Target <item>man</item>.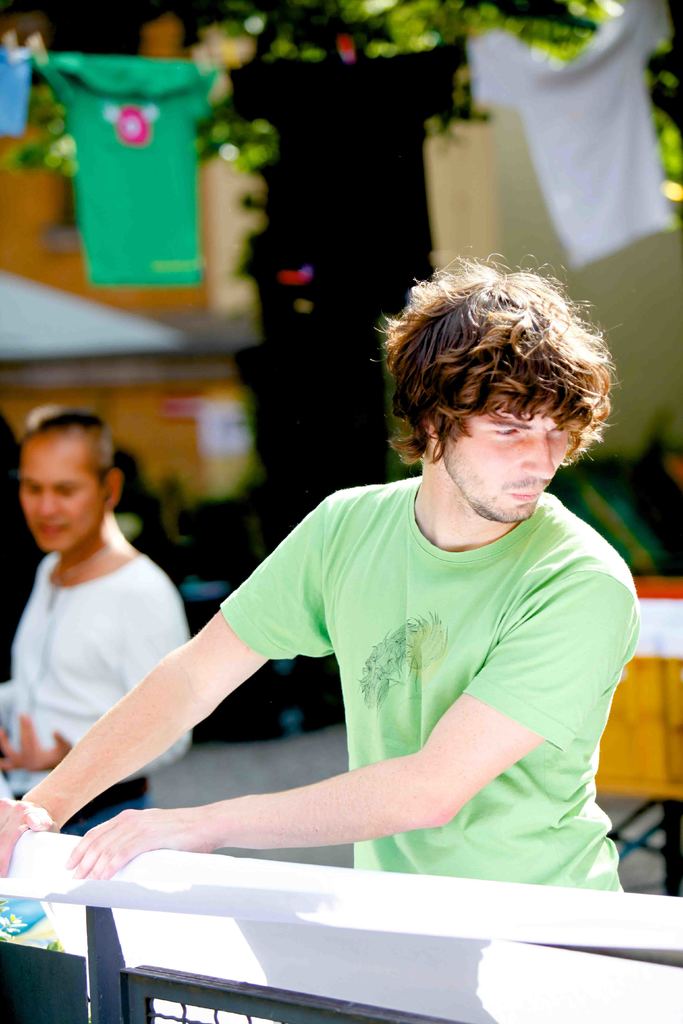
Target region: pyautogui.locateOnScreen(0, 408, 197, 841).
